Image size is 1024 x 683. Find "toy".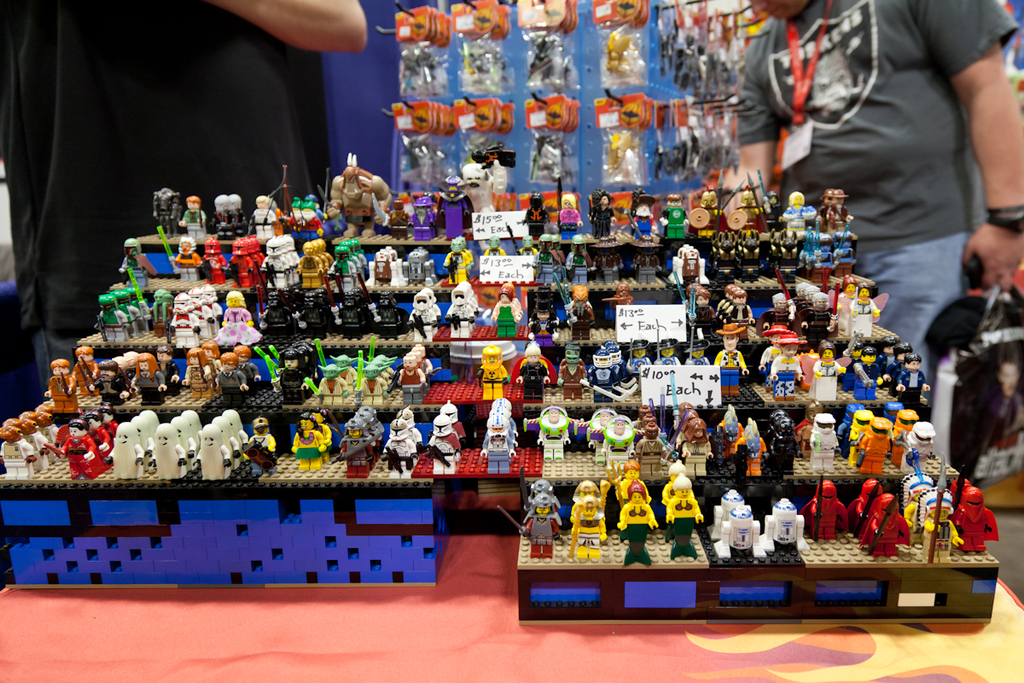
select_region(279, 240, 294, 283).
